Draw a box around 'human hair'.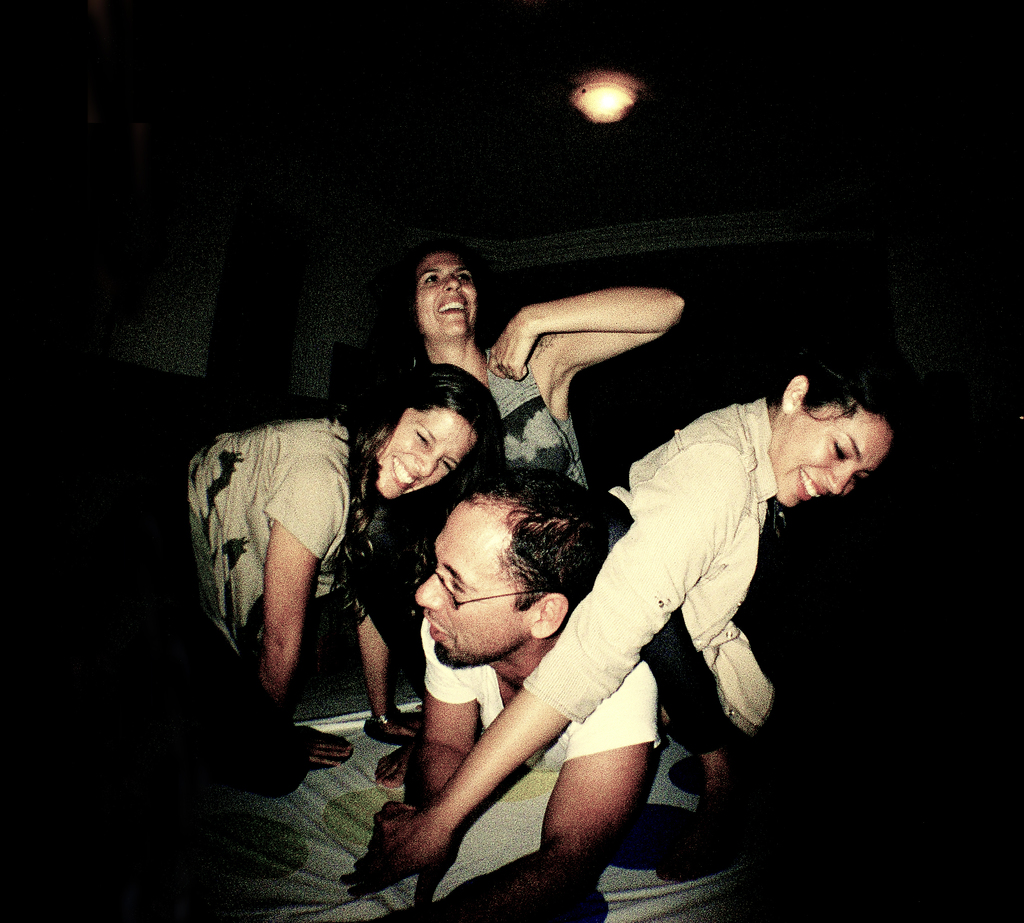
<region>333, 362, 511, 619</region>.
